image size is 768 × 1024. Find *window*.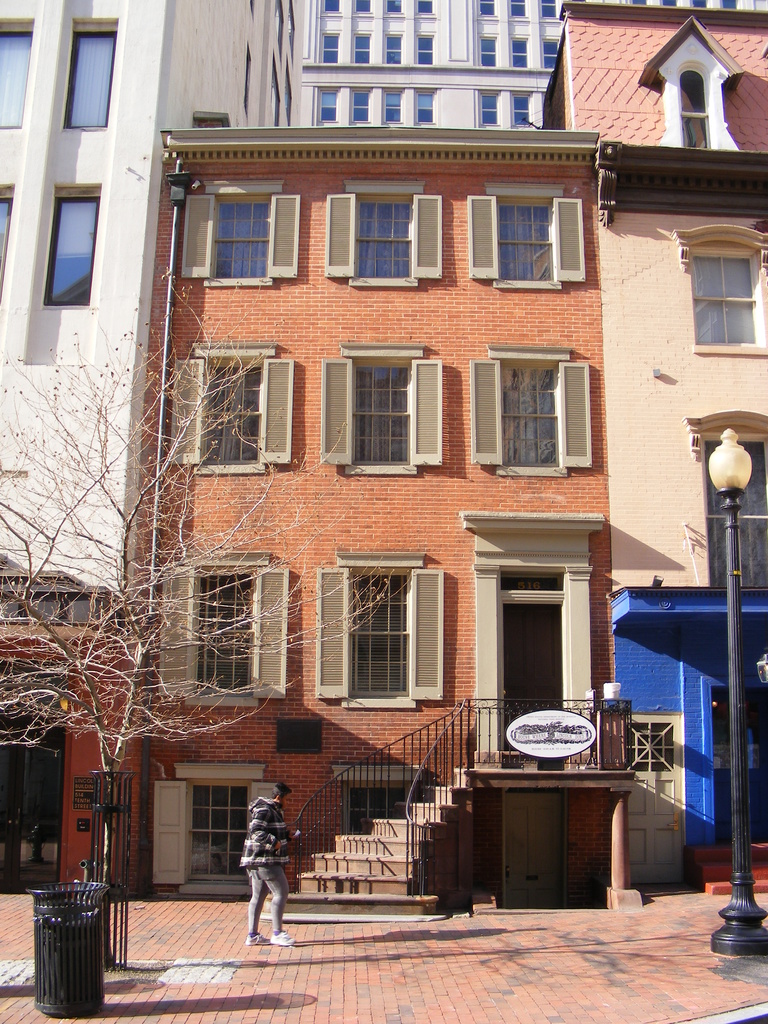
Rect(271, 67, 283, 124).
